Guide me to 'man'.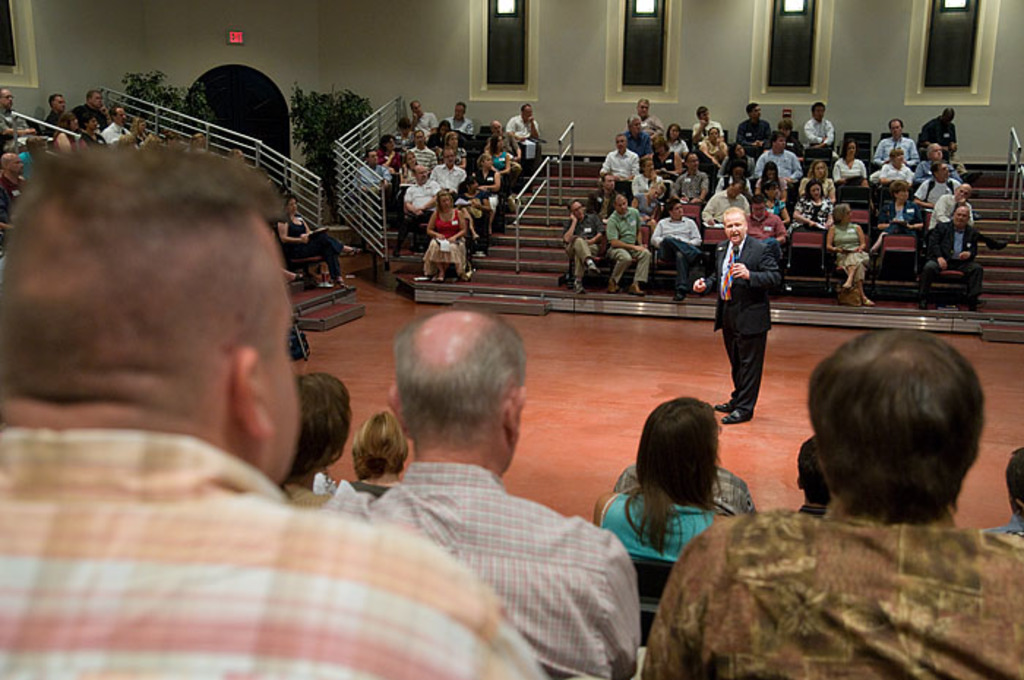
Guidance: locate(448, 104, 475, 133).
